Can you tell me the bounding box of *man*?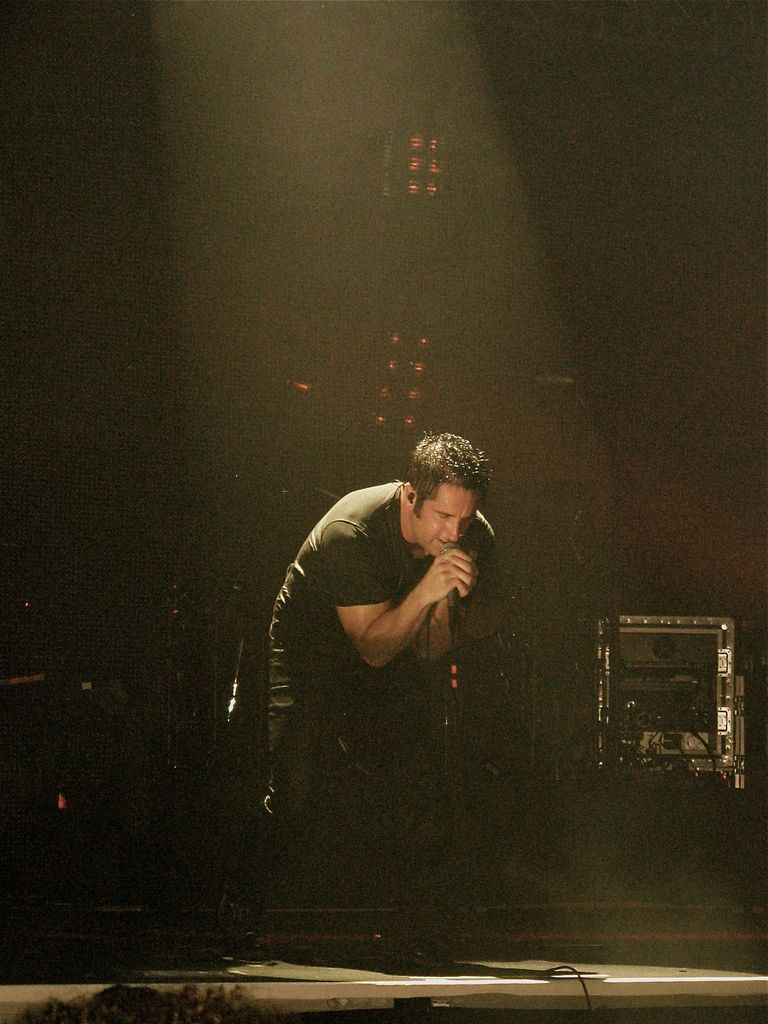
[x1=243, y1=431, x2=534, y2=869].
